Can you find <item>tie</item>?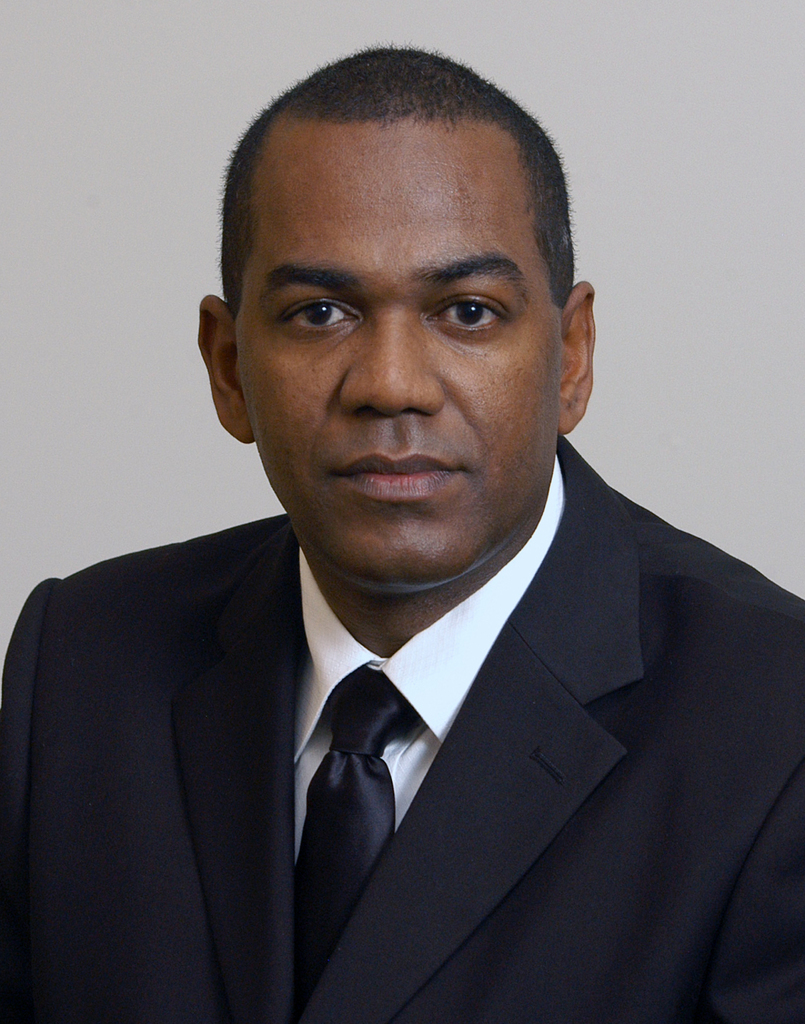
Yes, bounding box: 296, 671, 416, 1012.
